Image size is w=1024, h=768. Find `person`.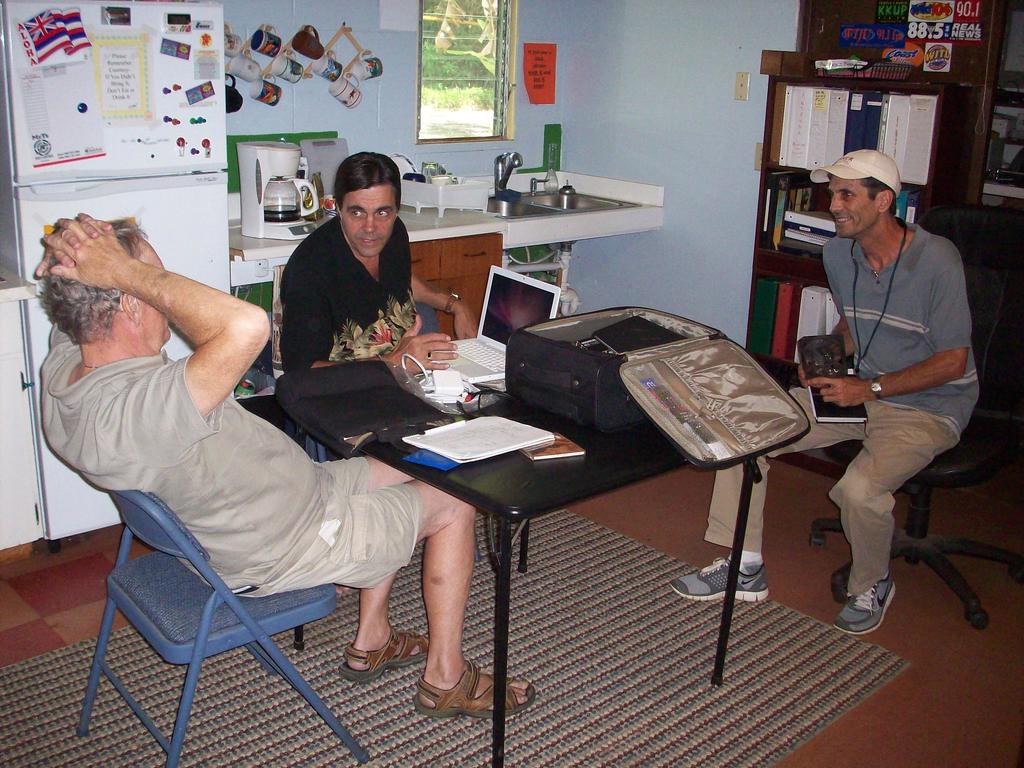
locate(33, 211, 537, 723).
